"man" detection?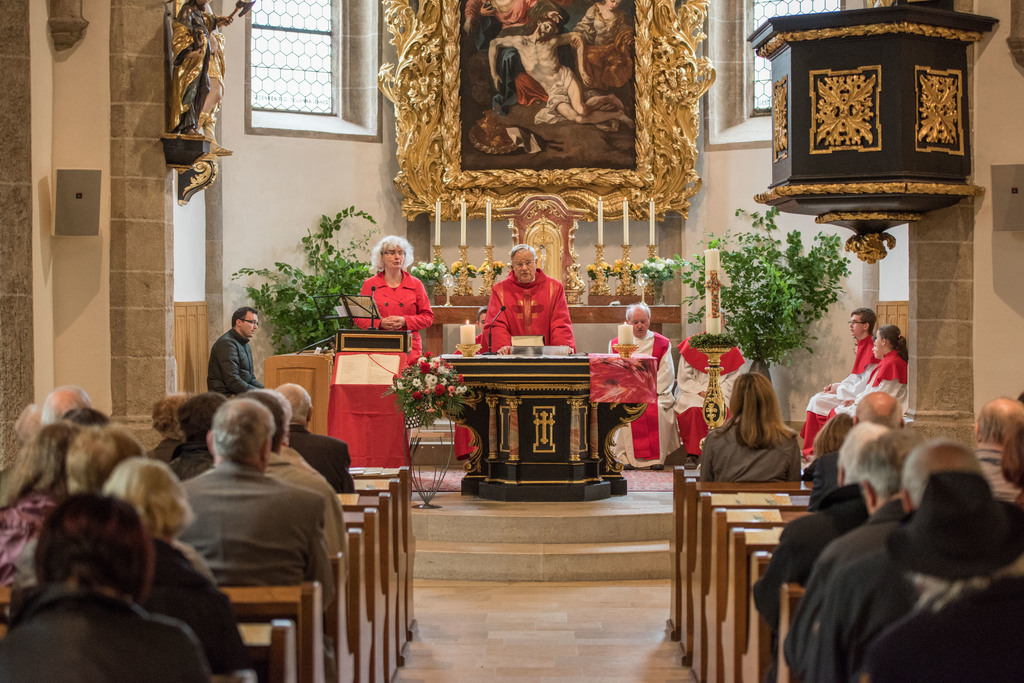
bbox=[194, 305, 268, 404]
